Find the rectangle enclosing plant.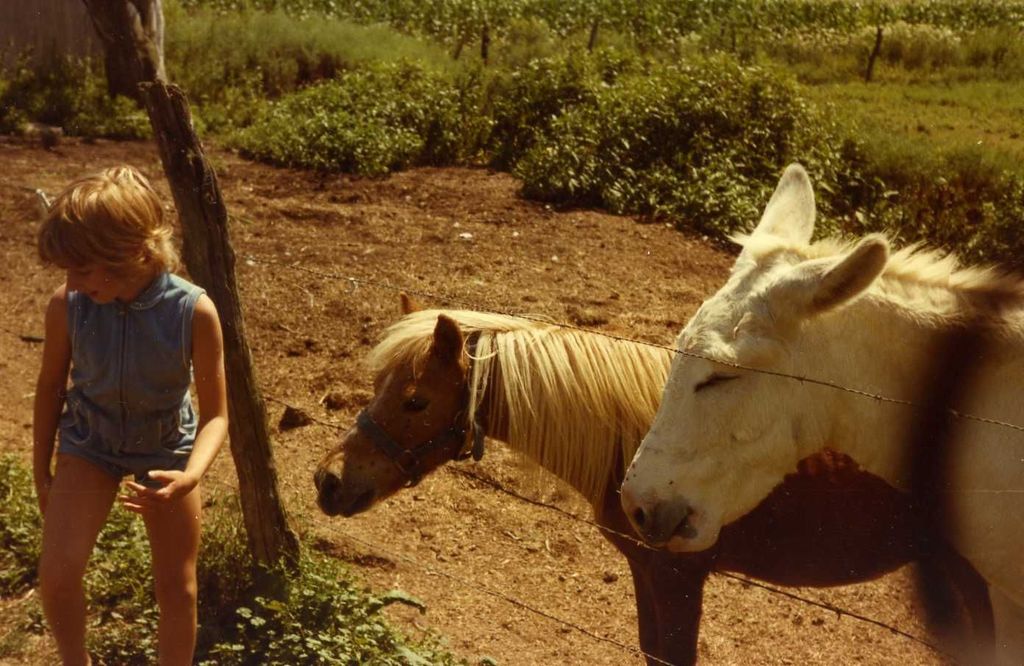
[x1=102, y1=553, x2=392, y2=665].
